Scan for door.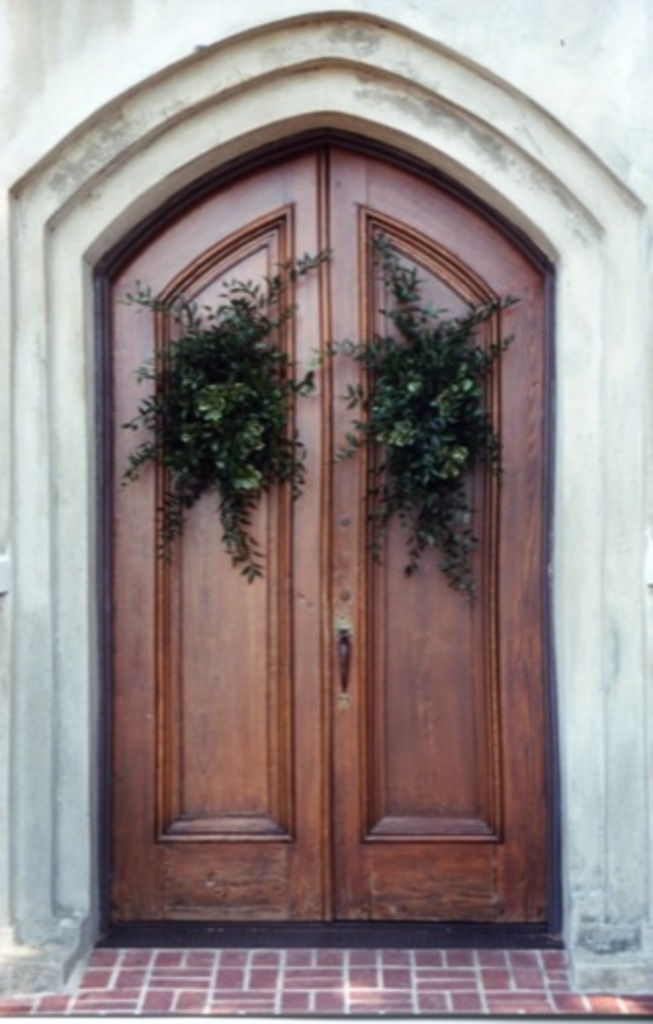
Scan result: [94, 152, 555, 942].
